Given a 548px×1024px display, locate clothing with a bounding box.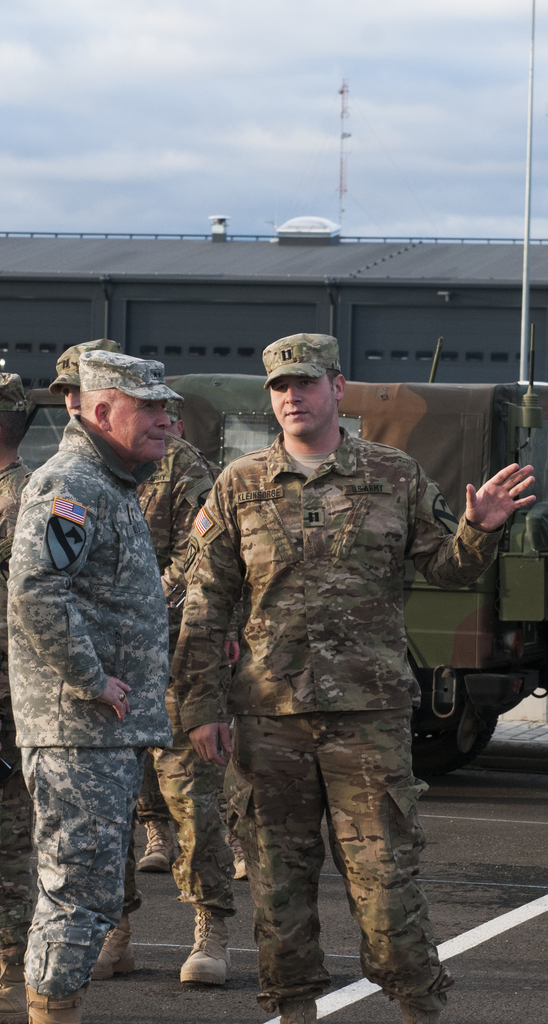
Located: box=[137, 460, 230, 827].
